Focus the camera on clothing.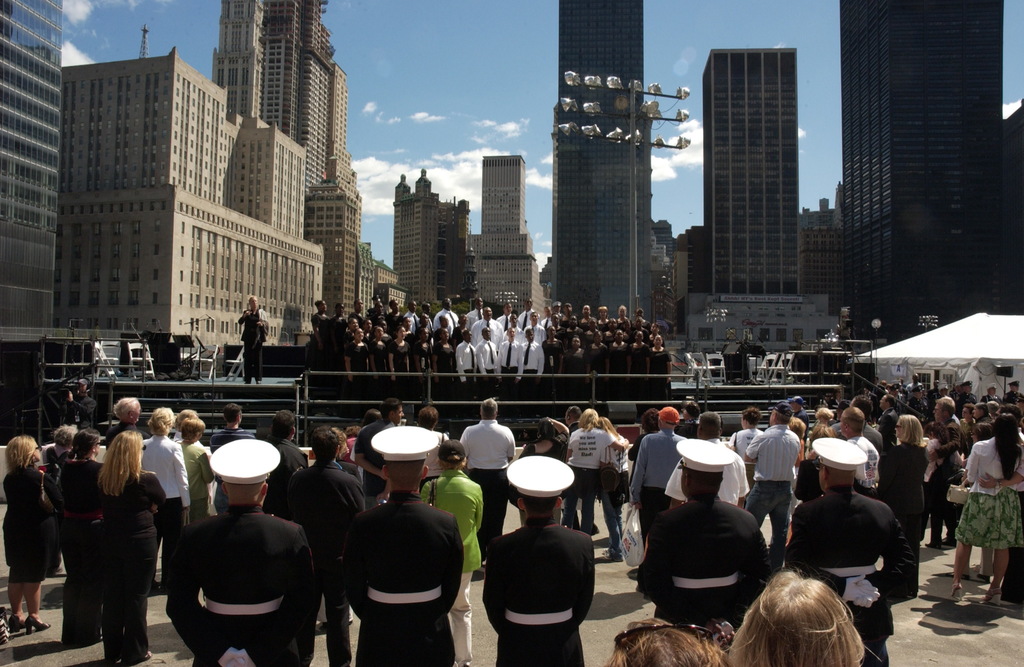
Focus region: 586 346 611 378.
